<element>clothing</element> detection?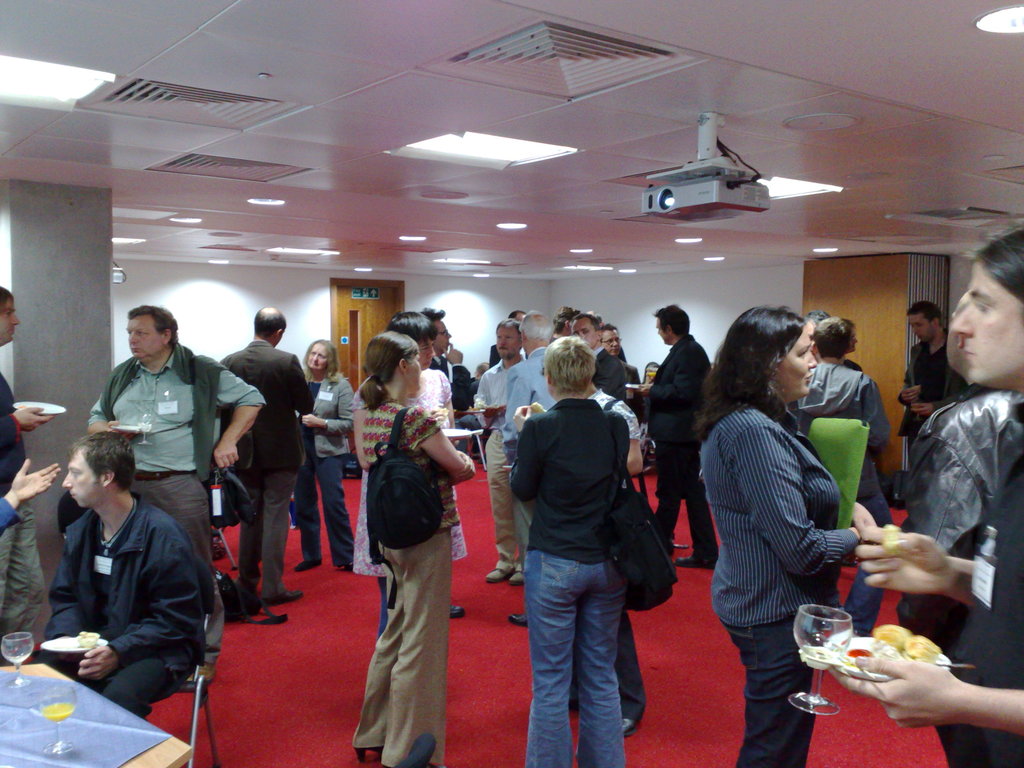
902/338/981/474
